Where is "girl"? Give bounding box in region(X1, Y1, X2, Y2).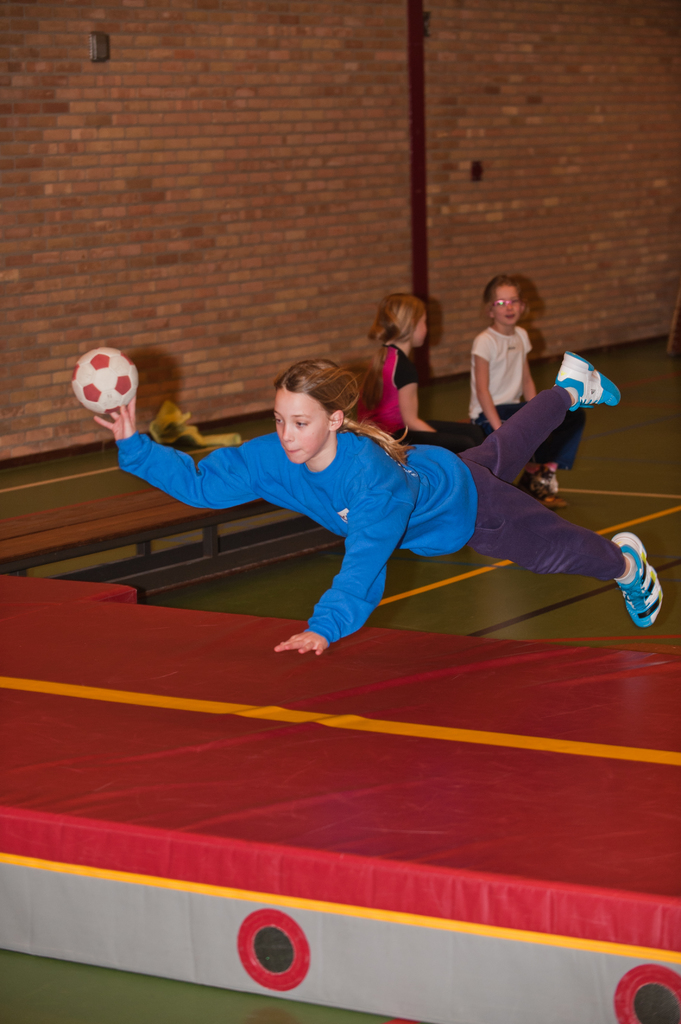
region(88, 349, 664, 659).
